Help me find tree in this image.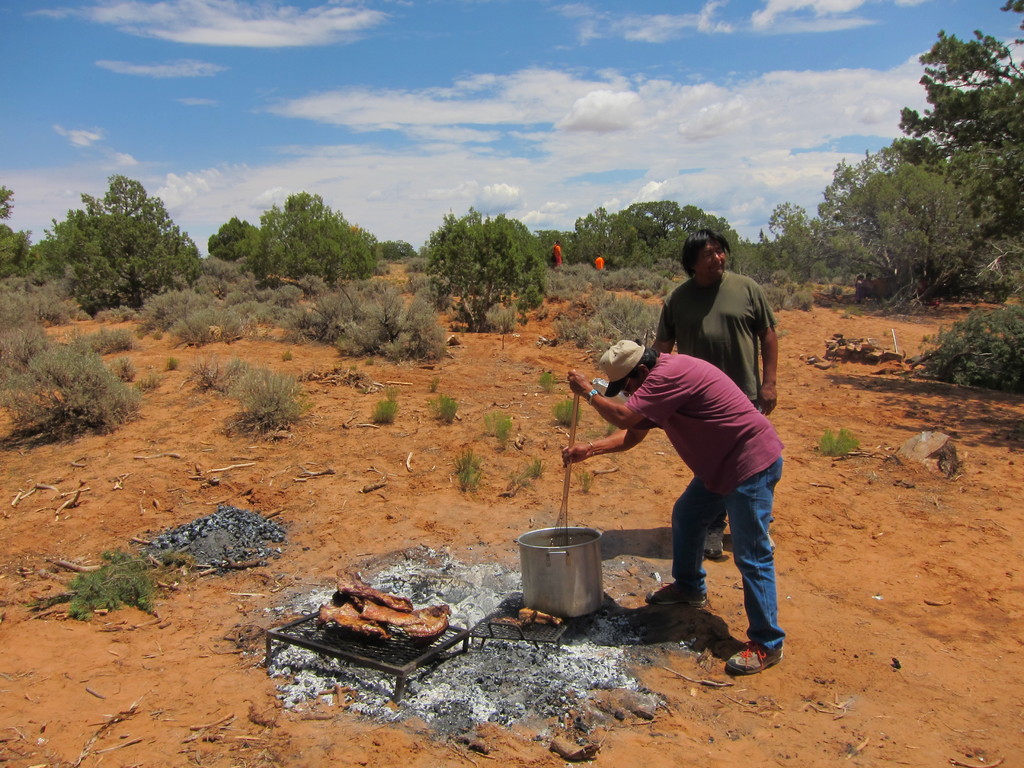
Found it: <region>425, 209, 547, 332</region>.
